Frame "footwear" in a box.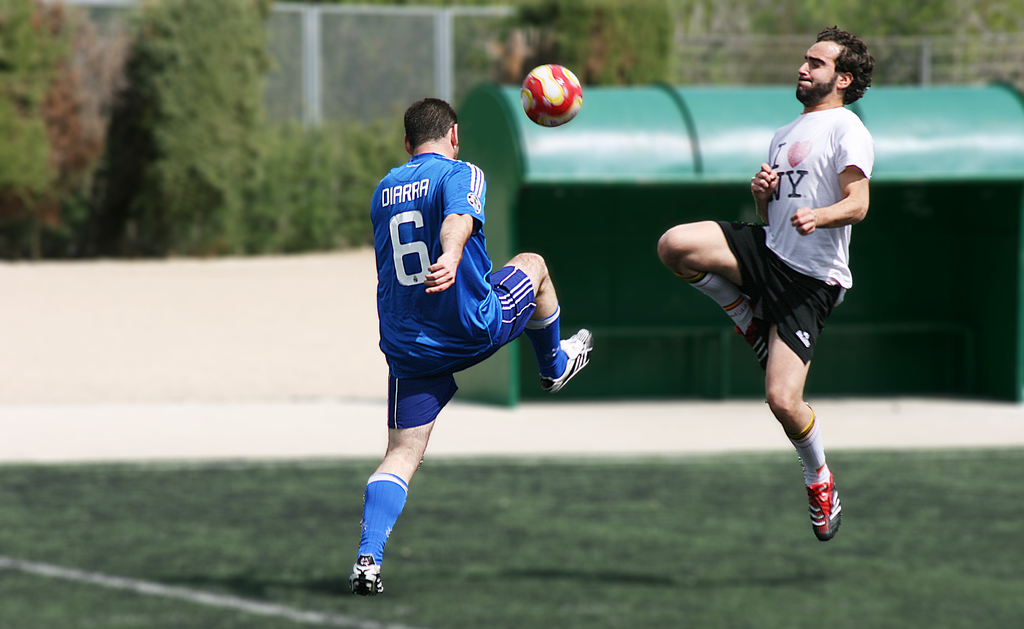
(left=541, top=328, right=596, bottom=397).
